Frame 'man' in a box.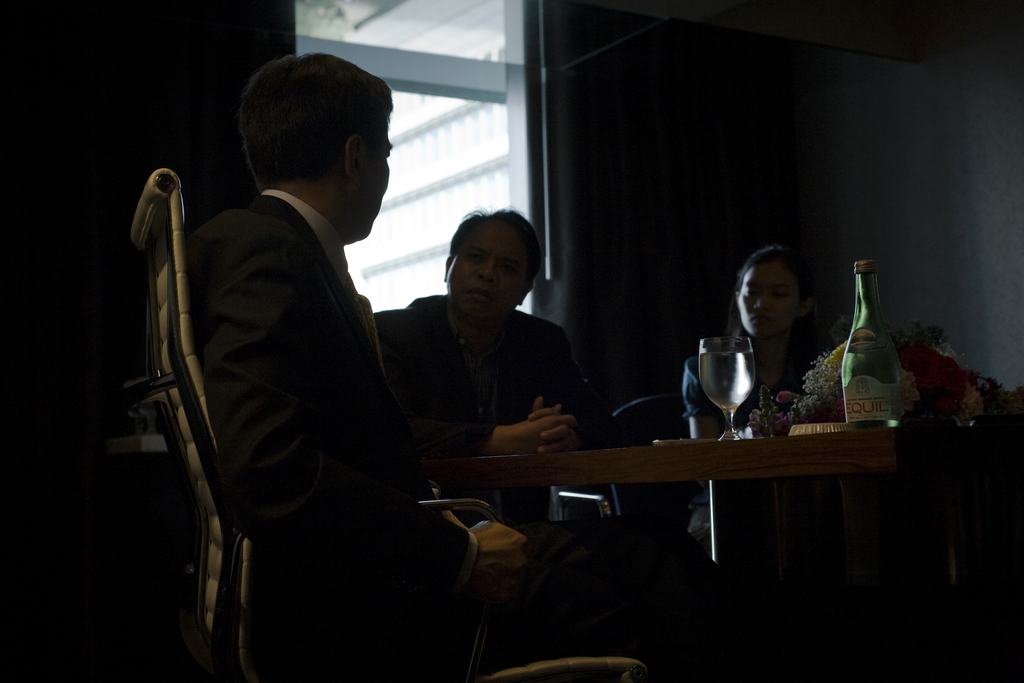
region(366, 199, 609, 458).
